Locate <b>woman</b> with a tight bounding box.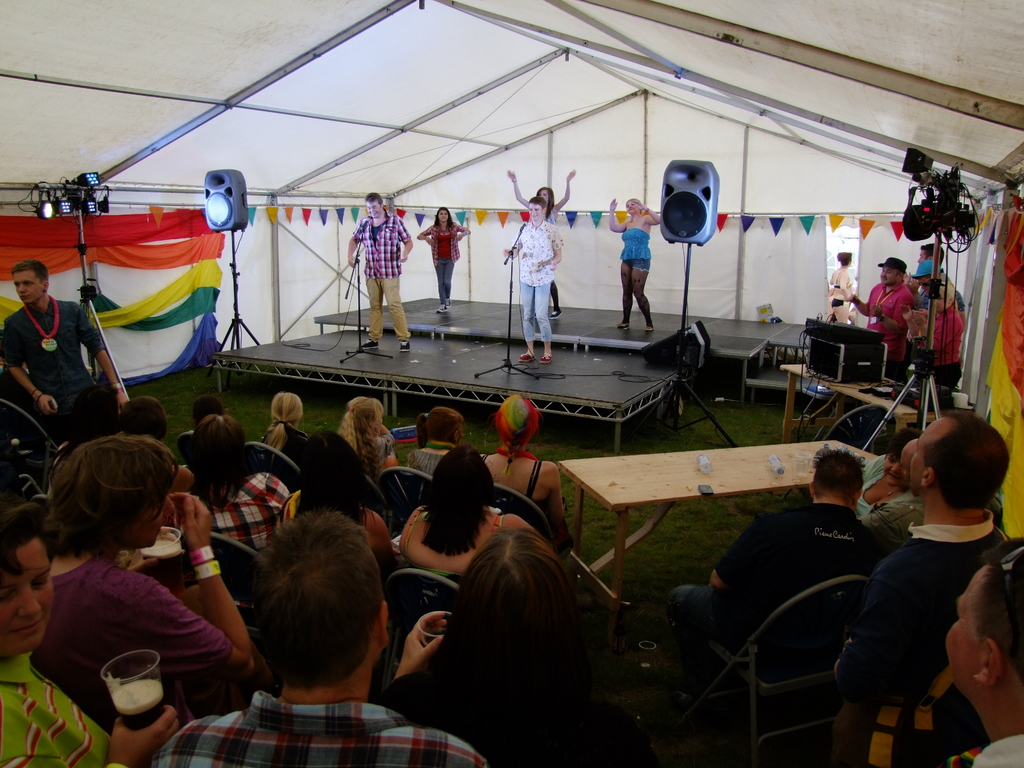
337 395 399 482.
